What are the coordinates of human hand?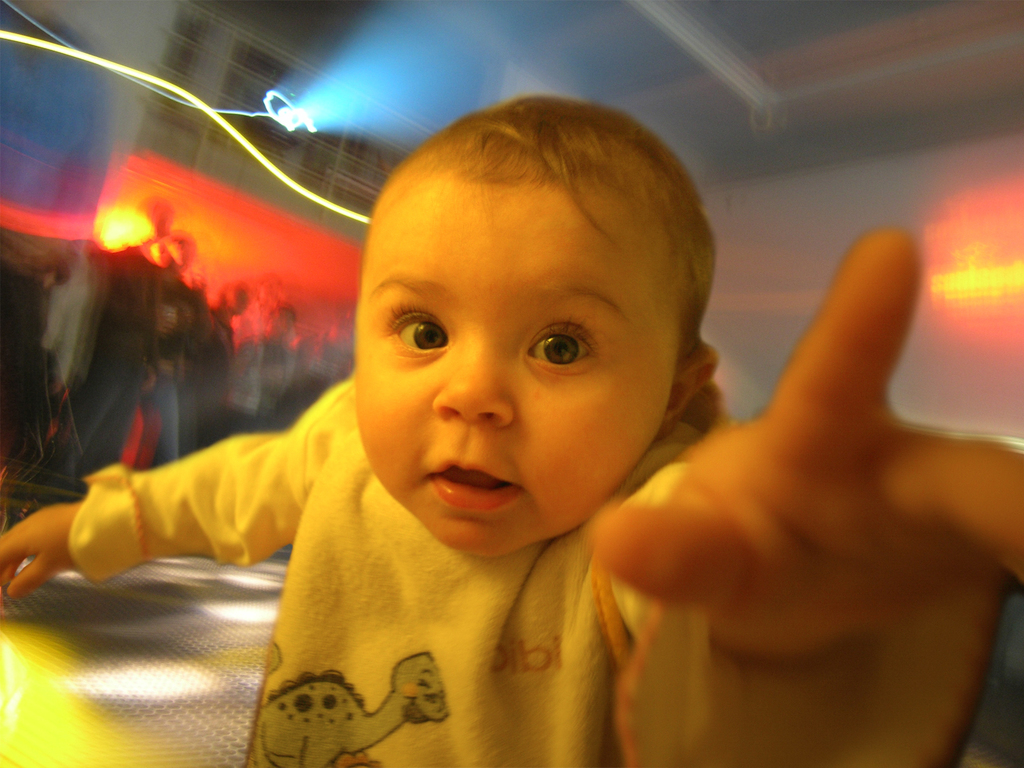
Rect(0, 503, 77, 601).
